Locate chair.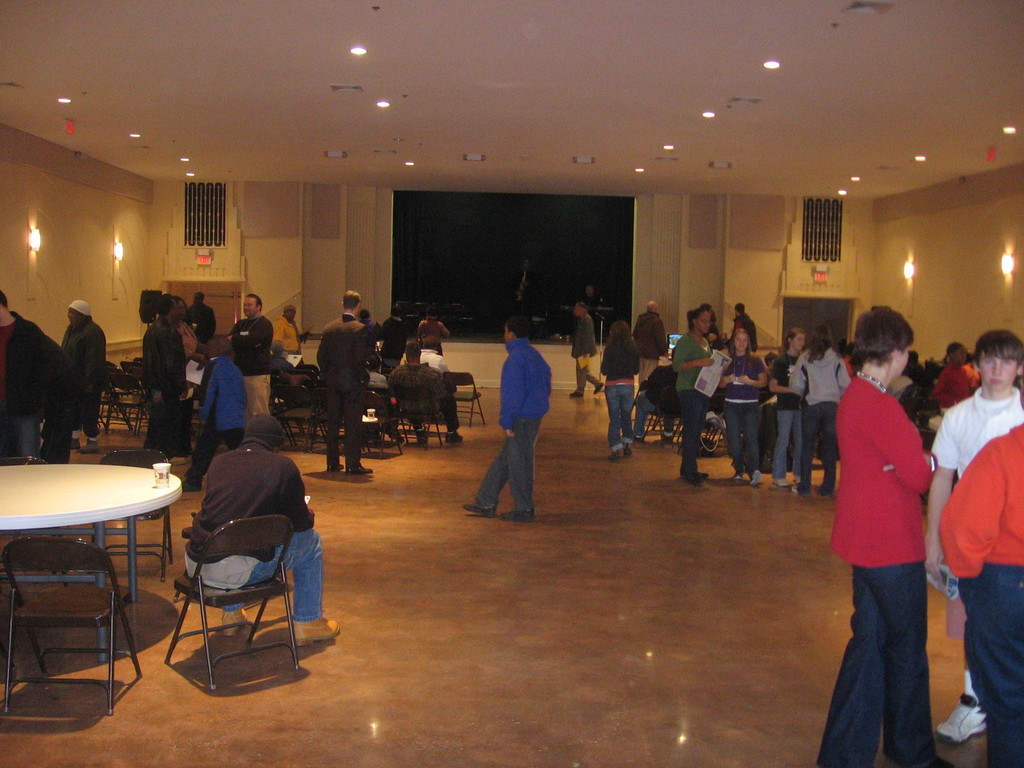
Bounding box: (left=2, top=538, right=141, bottom=715).
